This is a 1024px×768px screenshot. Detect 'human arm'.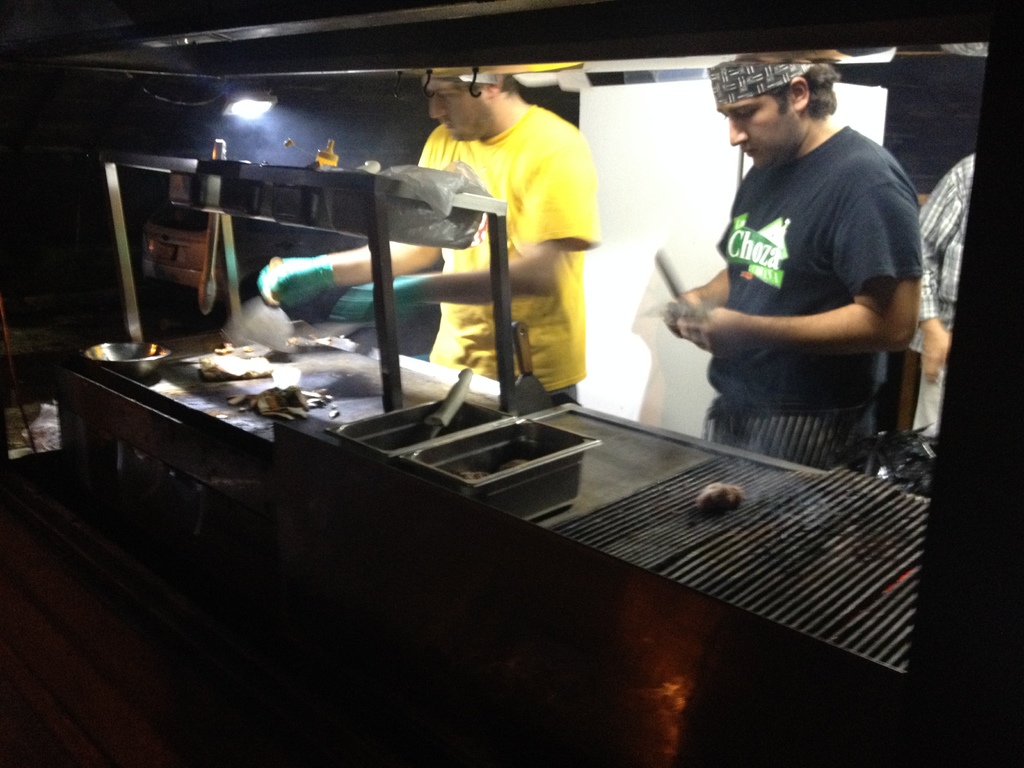
rect(676, 154, 923, 354).
